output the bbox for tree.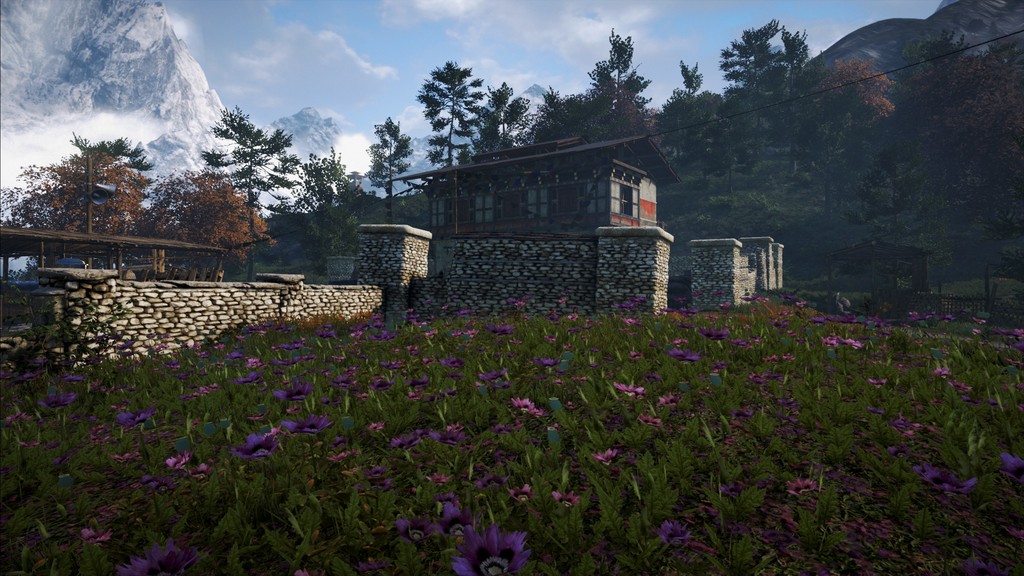
bbox=[842, 152, 932, 285].
